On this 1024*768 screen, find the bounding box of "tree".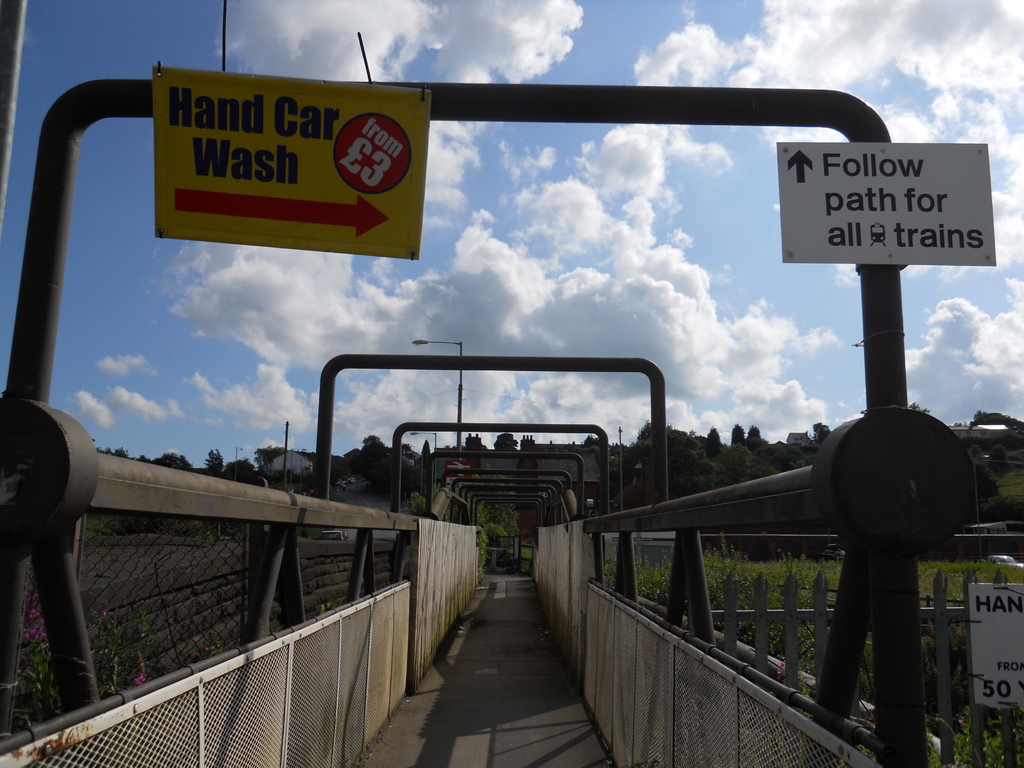
Bounding box: select_region(204, 446, 226, 474).
